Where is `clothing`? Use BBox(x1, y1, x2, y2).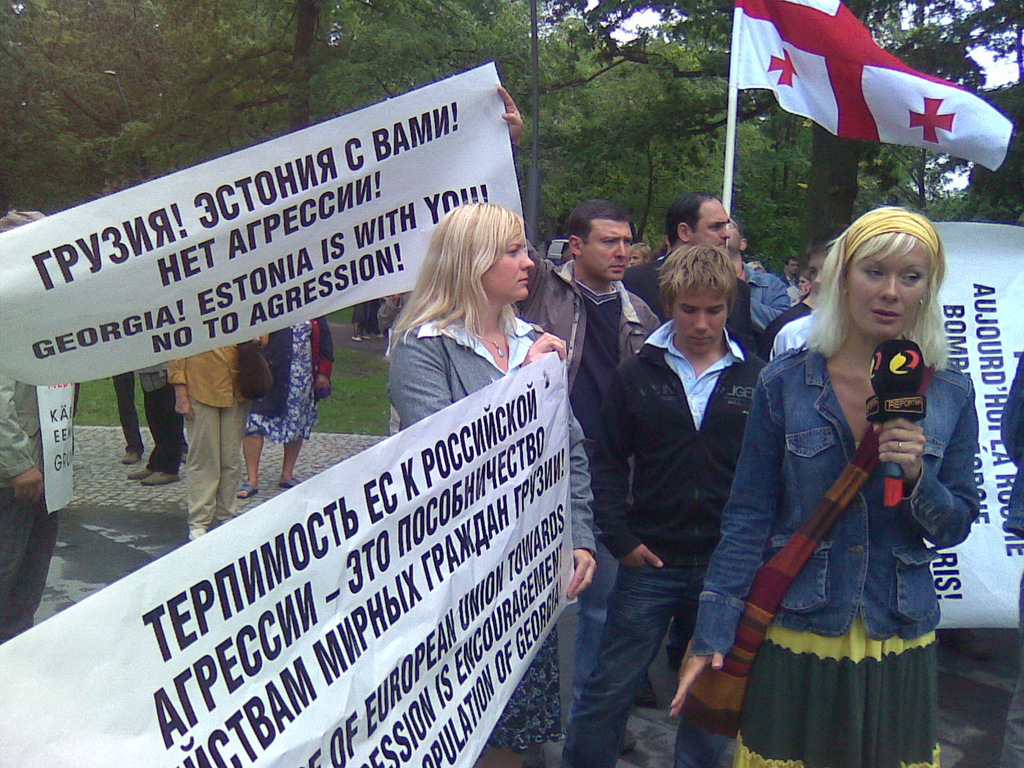
BBox(387, 304, 605, 563).
